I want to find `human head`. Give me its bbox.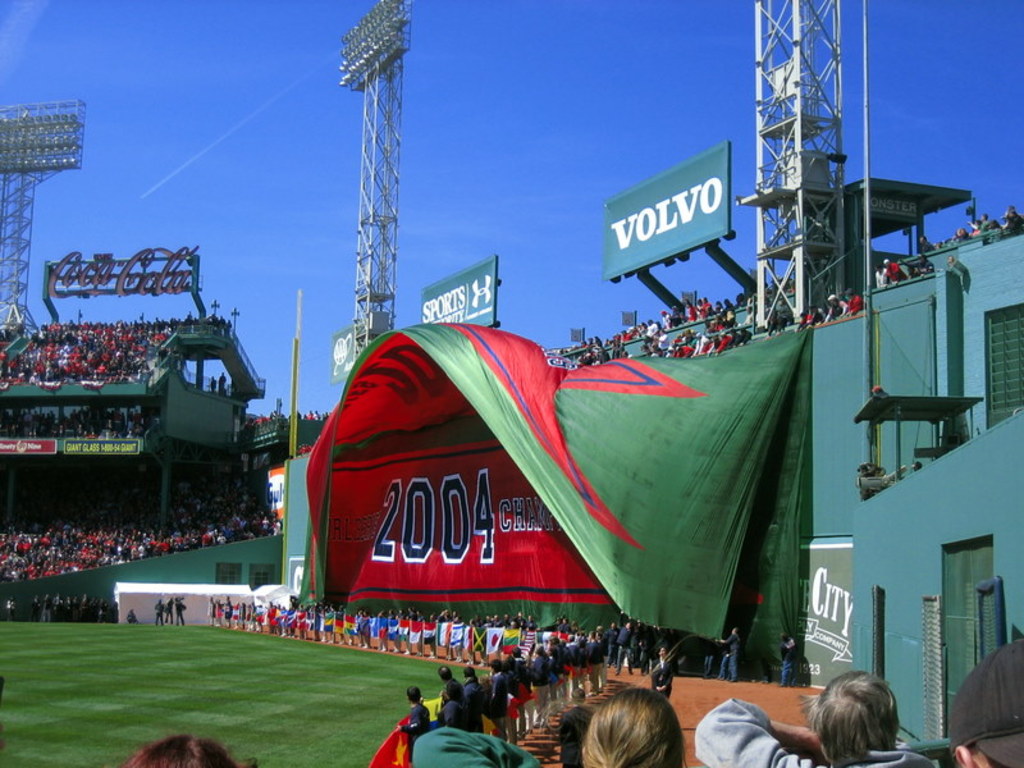
detection(582, 690, 685, 767).
